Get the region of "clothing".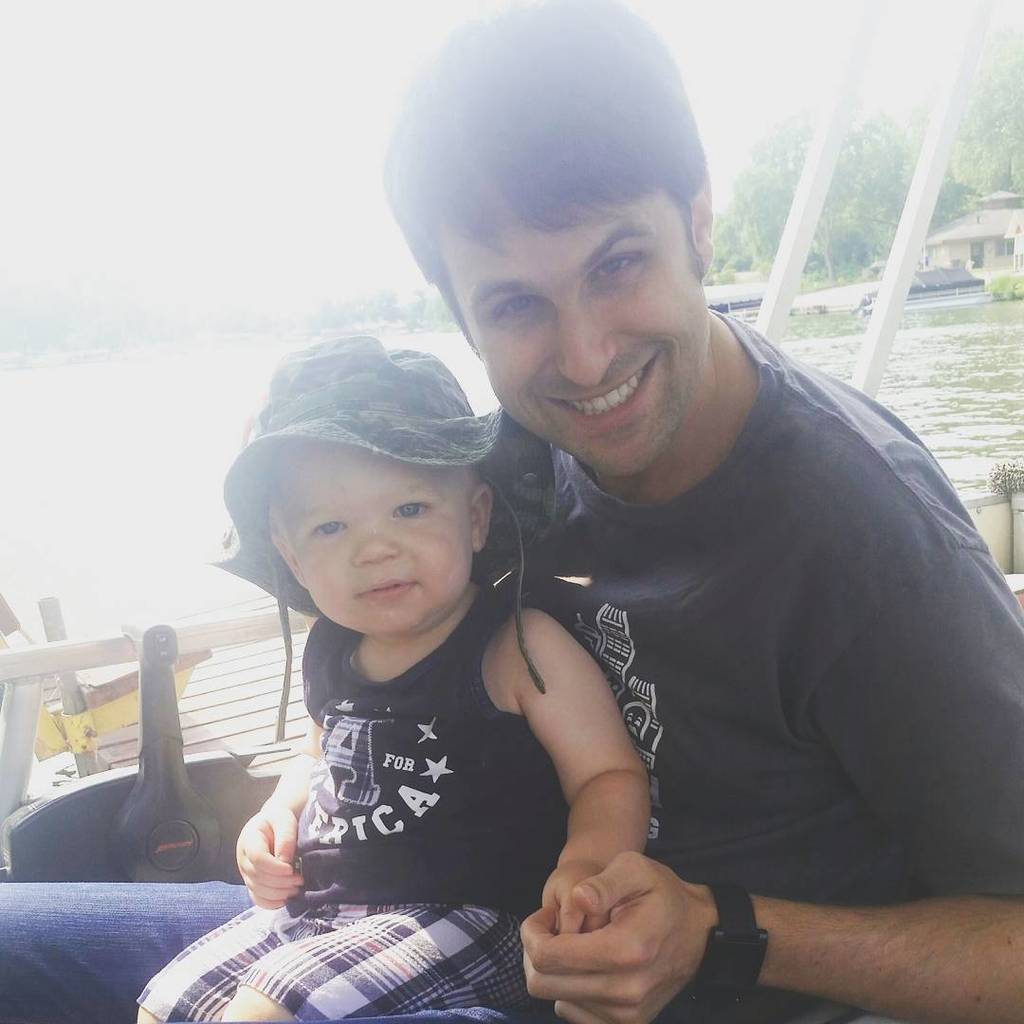
148,892,539,1016.
